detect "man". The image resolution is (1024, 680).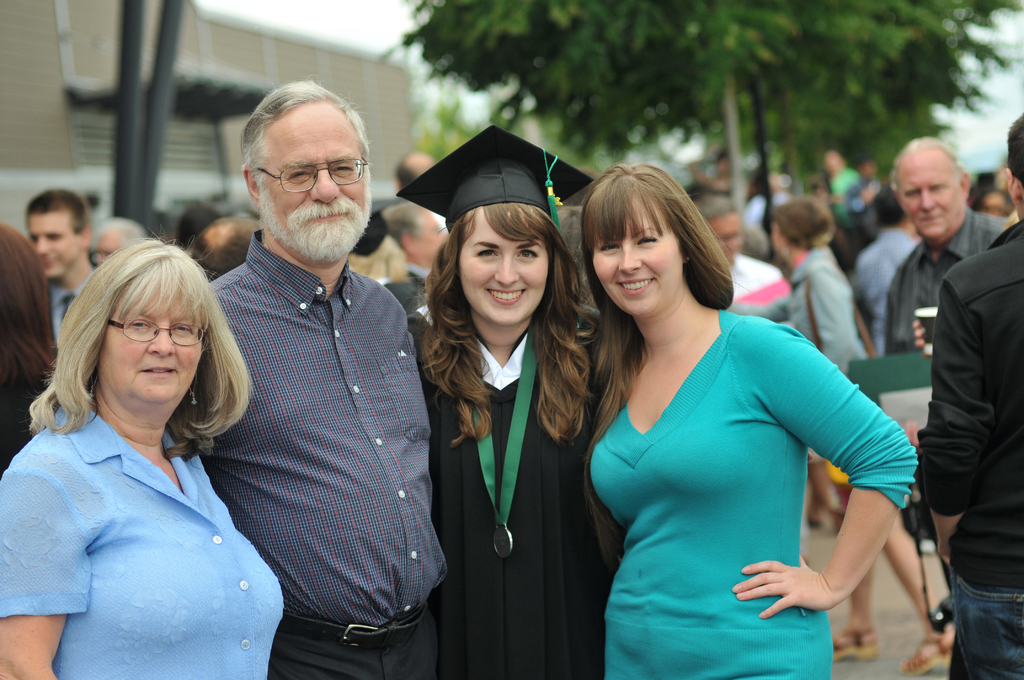
(883, 134, 1009, 357).
